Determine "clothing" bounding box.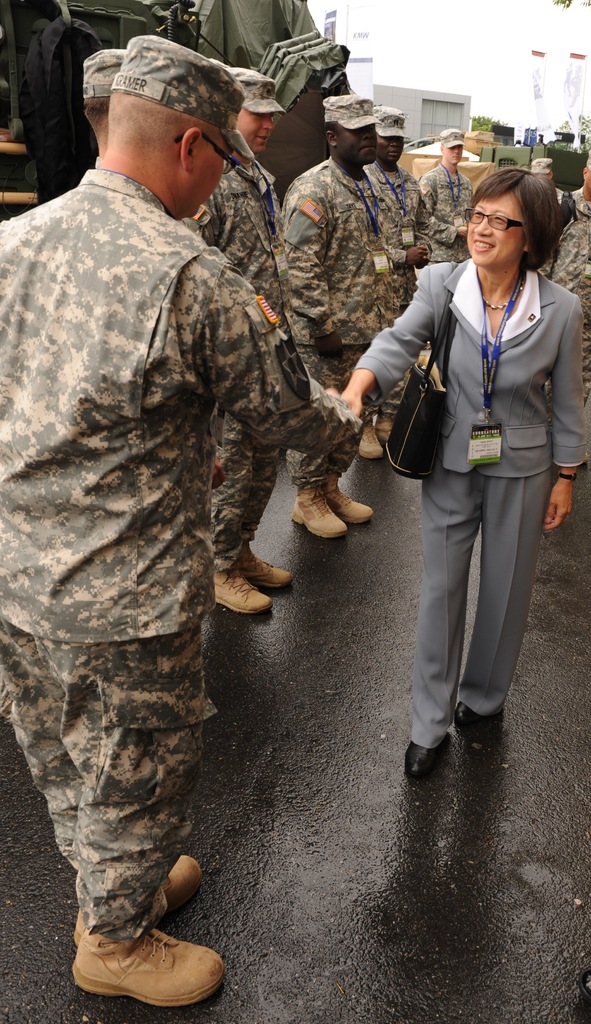
Determined: left=423, top=161, right=468, bottom=274.
